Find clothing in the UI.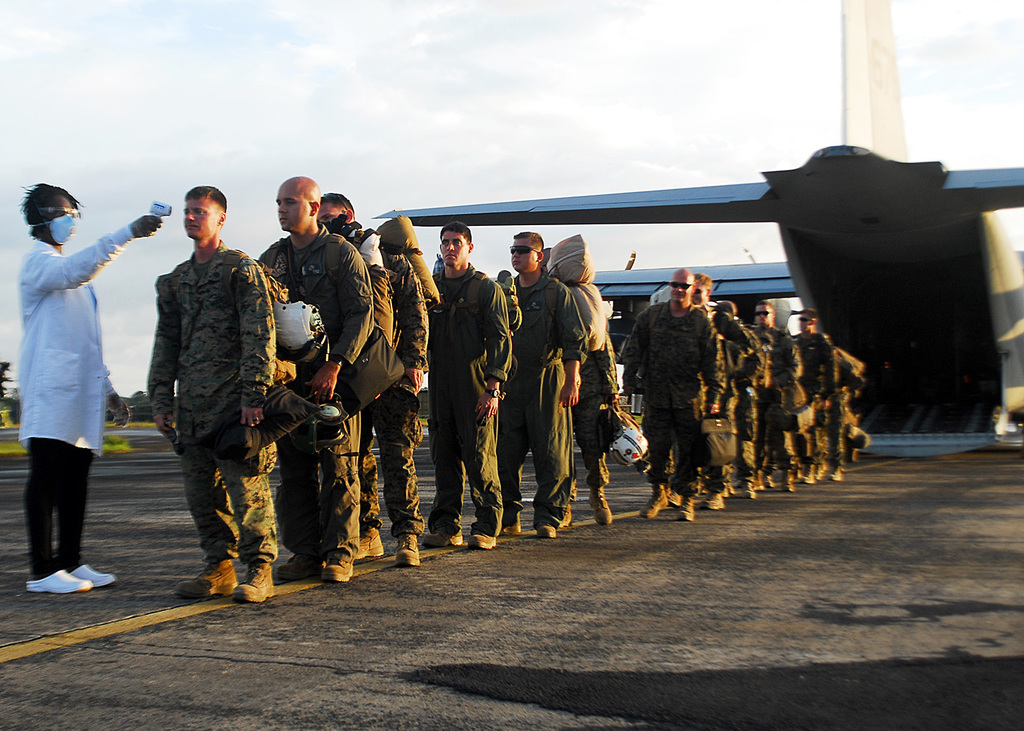
UI element at x1=758 y1=326 x2=801 y2=474.
